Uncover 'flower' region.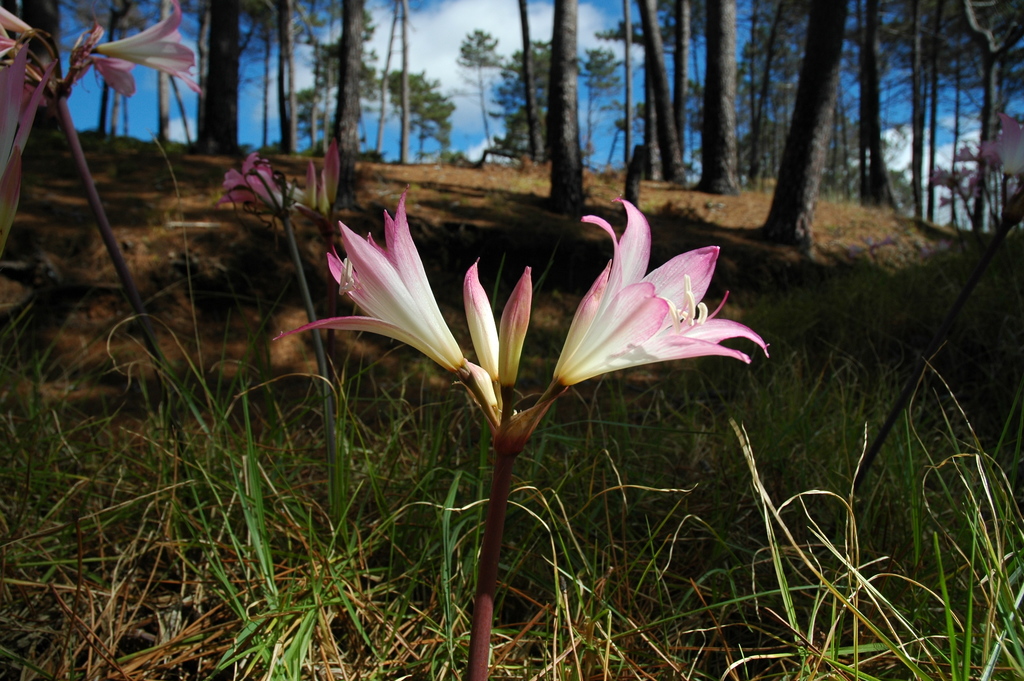
Uncovered: rect(95, 0, 202, 96).
